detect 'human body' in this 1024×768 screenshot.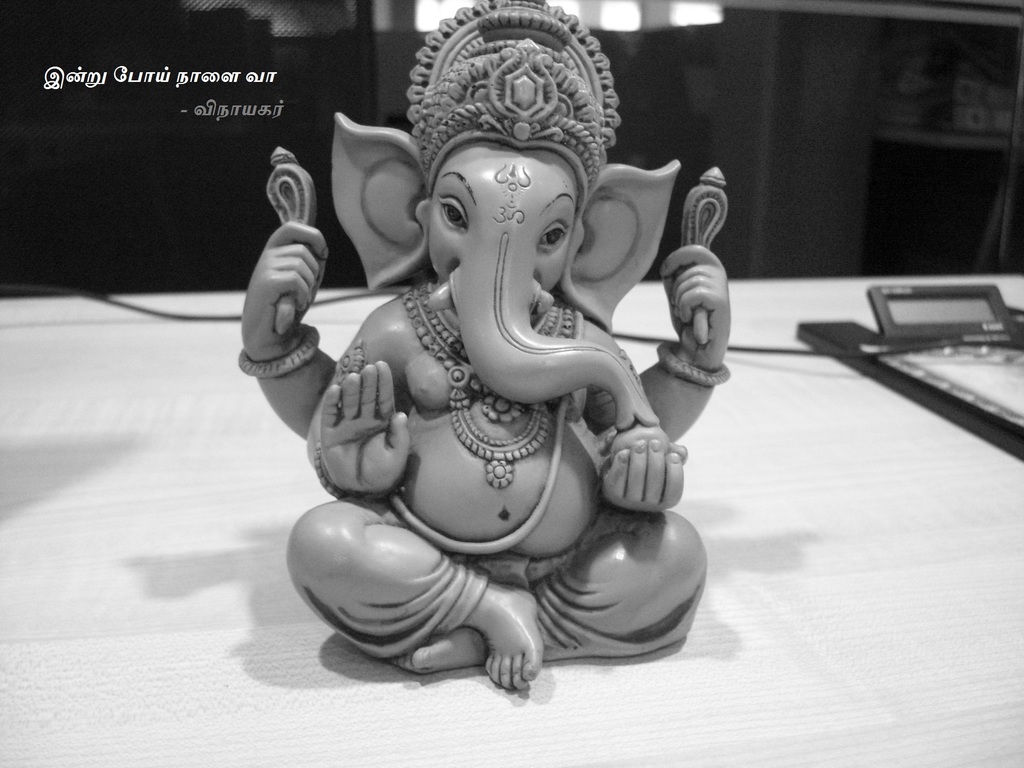
Detection: {"left": 259, "top": 26, "right": 762, "bottom": 750}.
